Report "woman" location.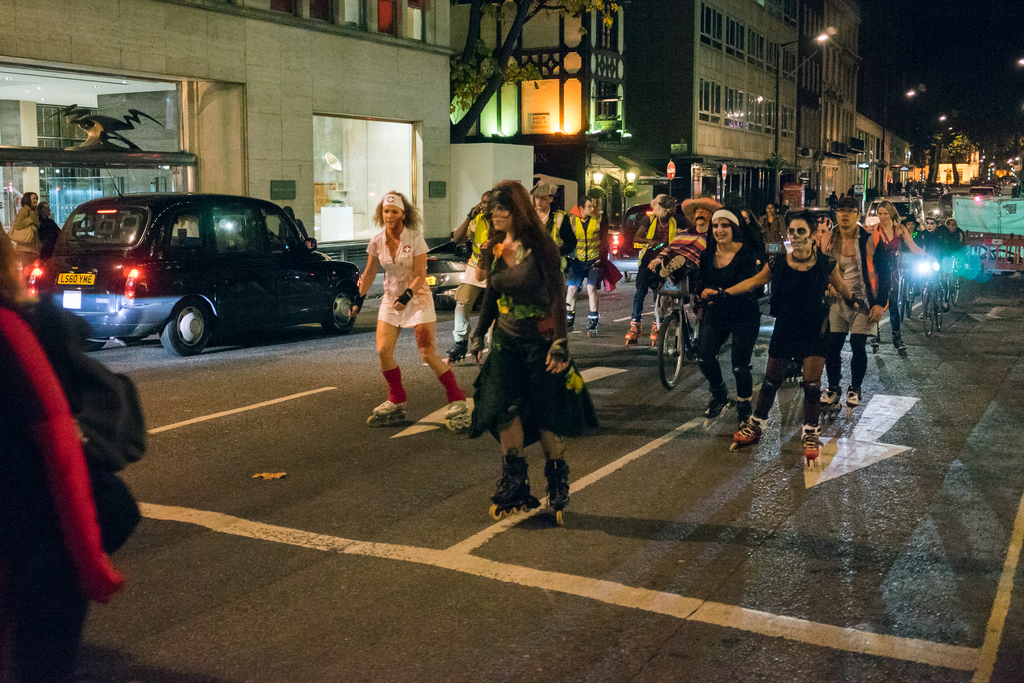
Report: left=900, top=210, right=932, bottom=255.
